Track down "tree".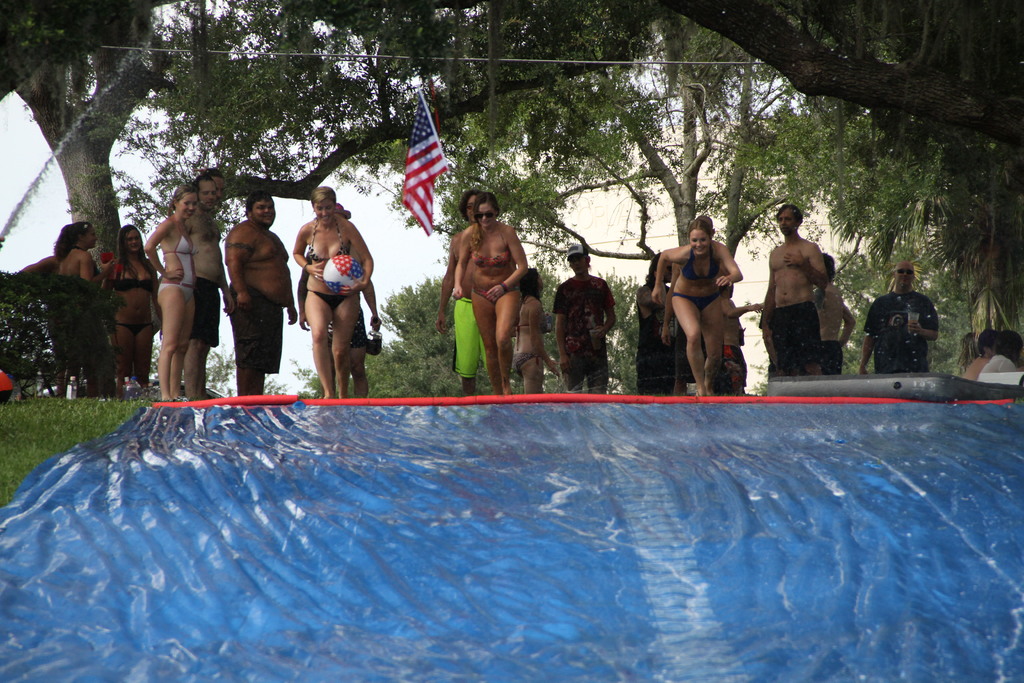
Tracked to crop(0, 0, 228, 372).
